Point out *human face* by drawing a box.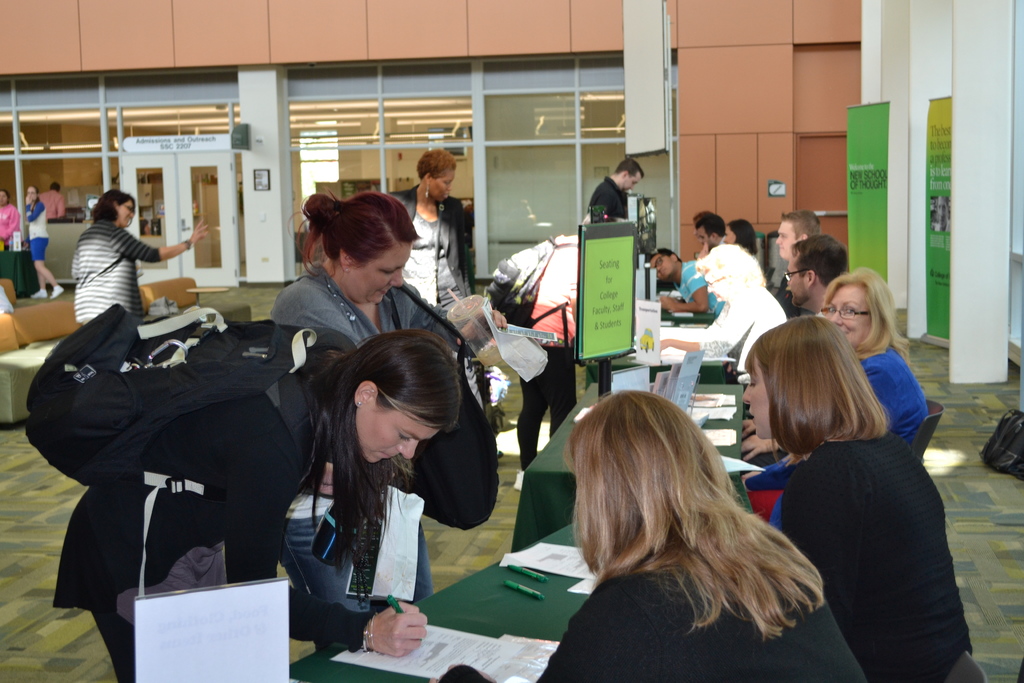
<bbox>725, 222, 735, 243</bbox>.
